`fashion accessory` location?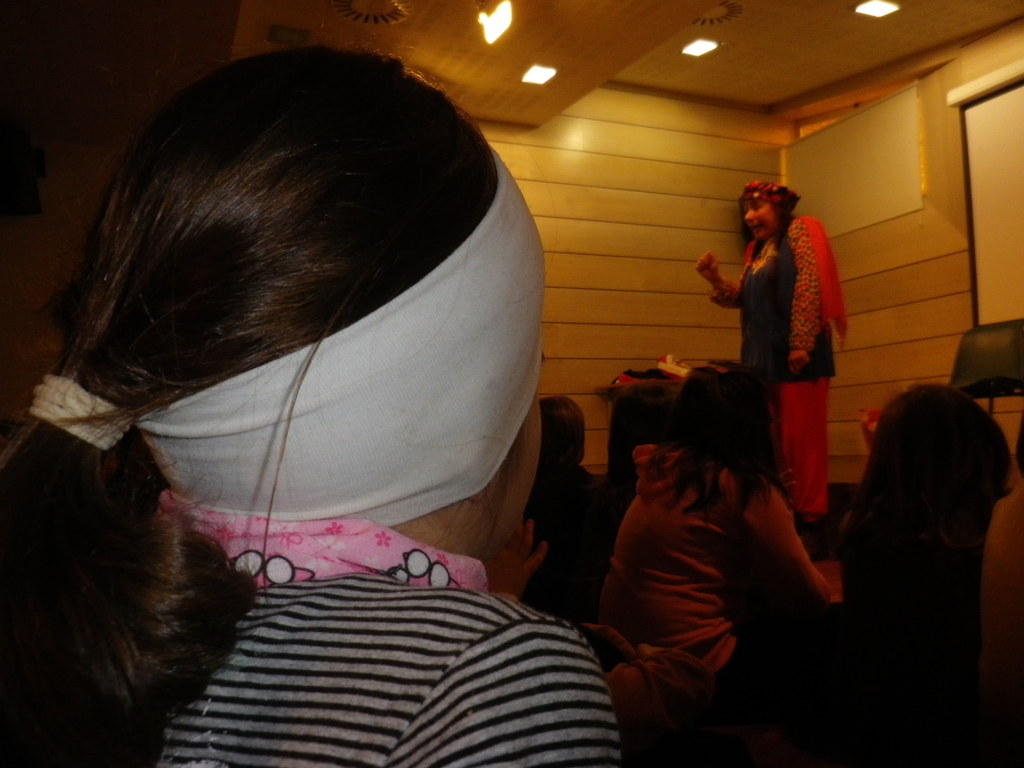
detection(28, 369, 138, 451)
